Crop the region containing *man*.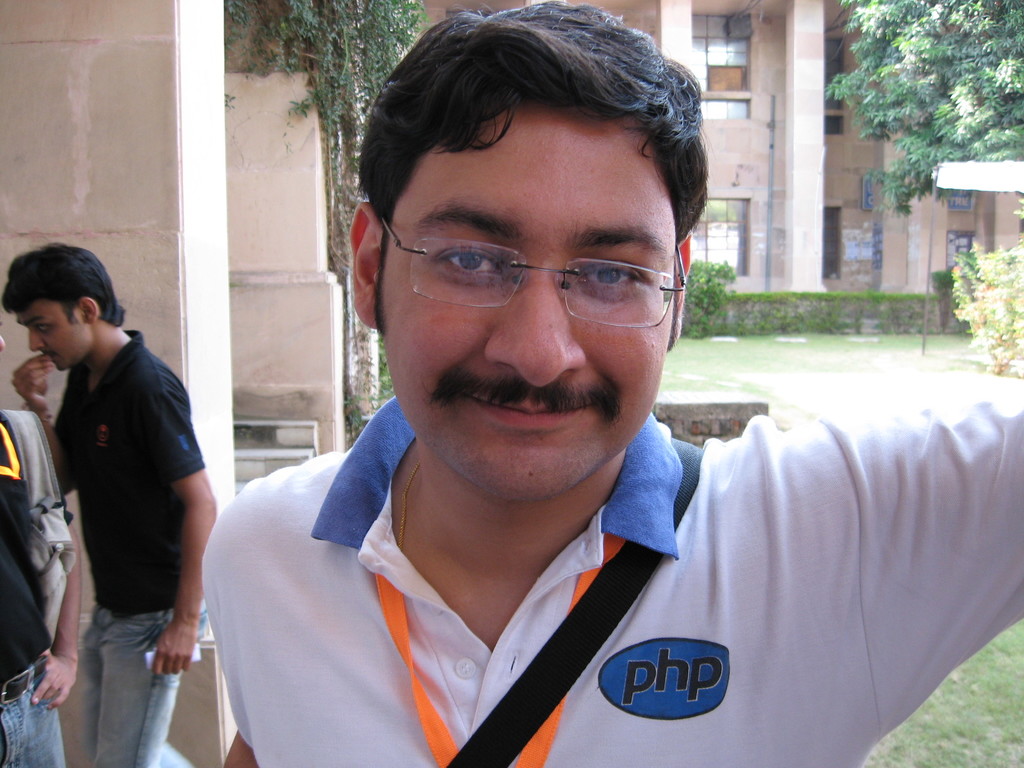
Crop region: (left=165, top=34, right=970, bottom=767).
